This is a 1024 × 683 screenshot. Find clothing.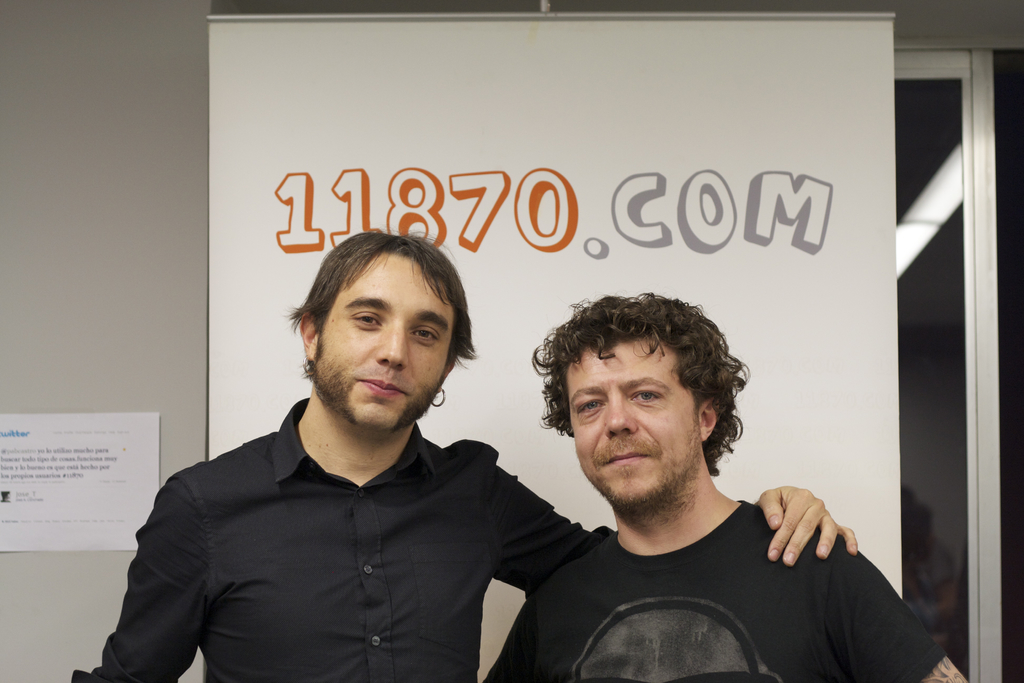
Bounding box: select_region(102, 356, 622, 680).
